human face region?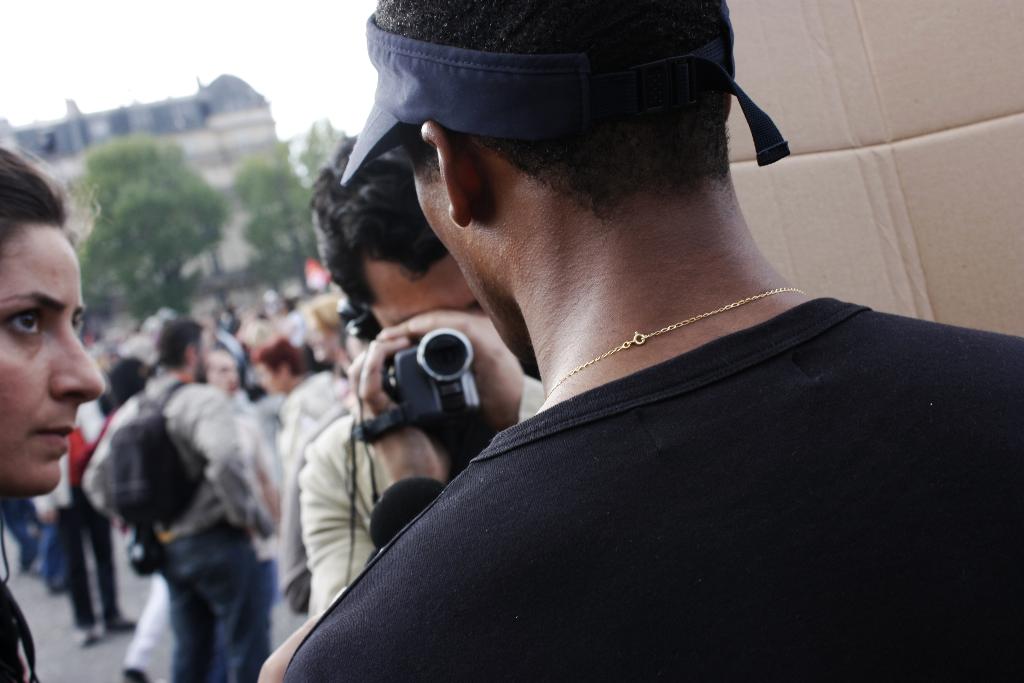
region(364, 261, 478, 330)
